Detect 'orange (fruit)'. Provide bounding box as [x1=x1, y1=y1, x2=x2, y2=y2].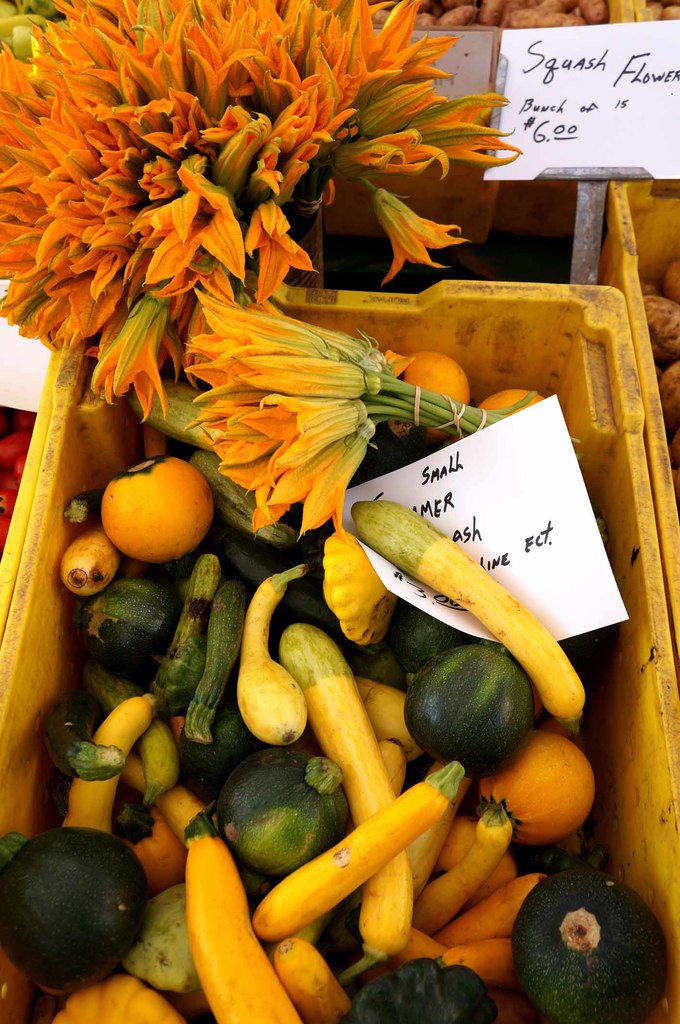
[x1=481, y1=388, x2=539, y2=408].
